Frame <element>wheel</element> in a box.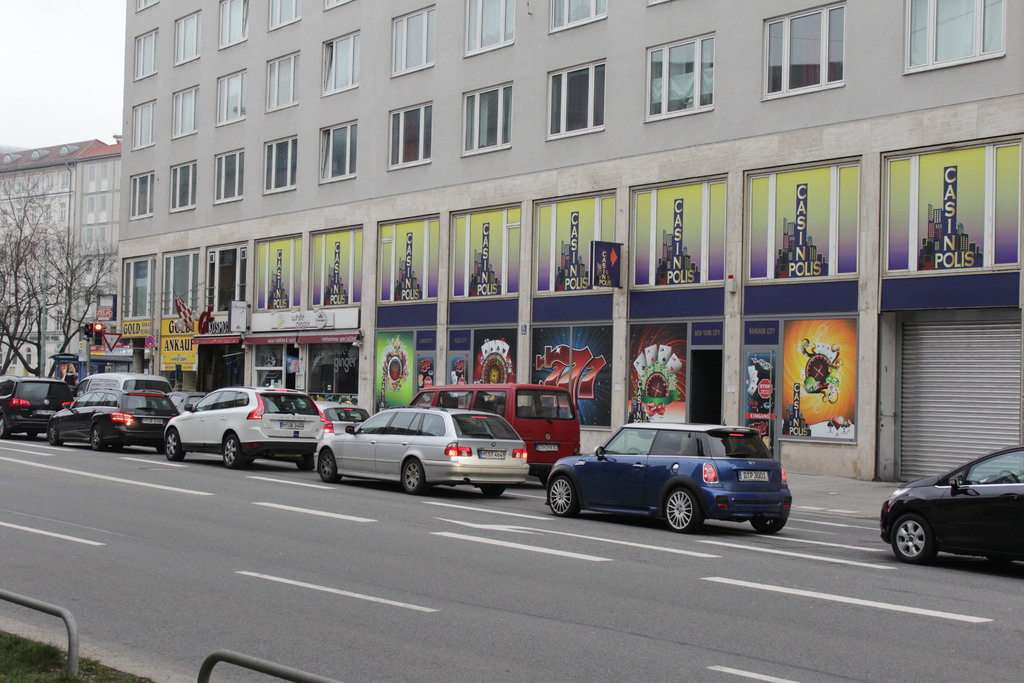
x1=998 y1=470 x2=1020 y2=483.
